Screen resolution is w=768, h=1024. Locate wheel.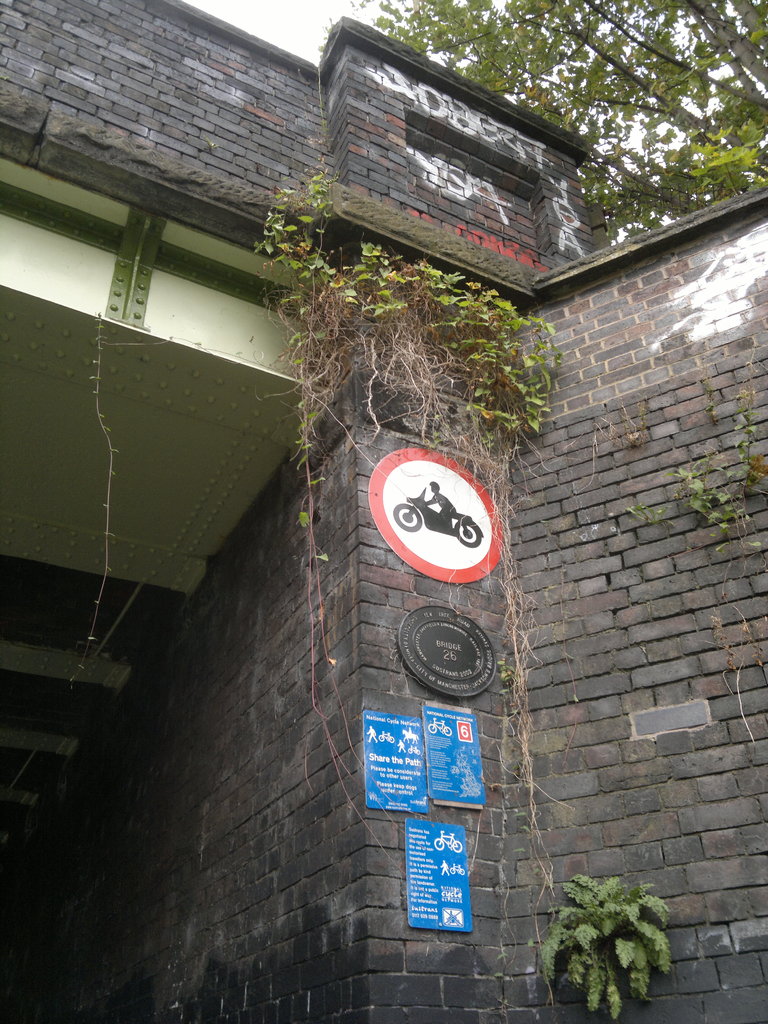
408, 748, 417, 756.
